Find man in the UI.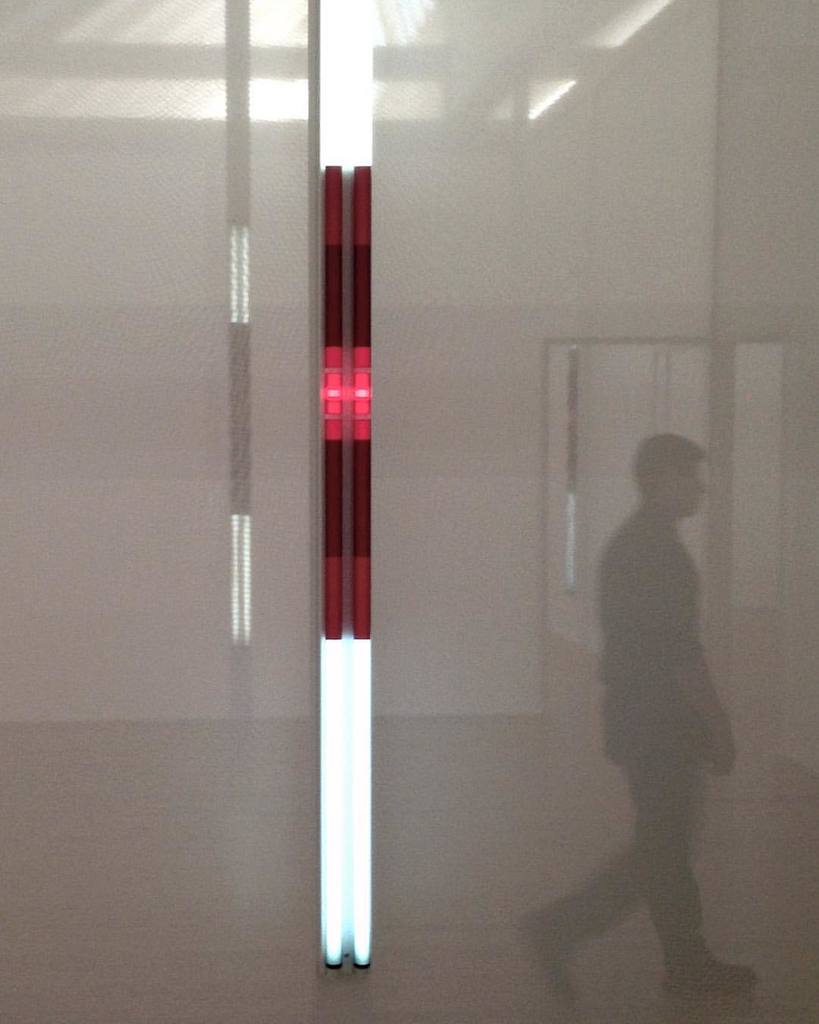
UI element at 525/429/759/1005.
